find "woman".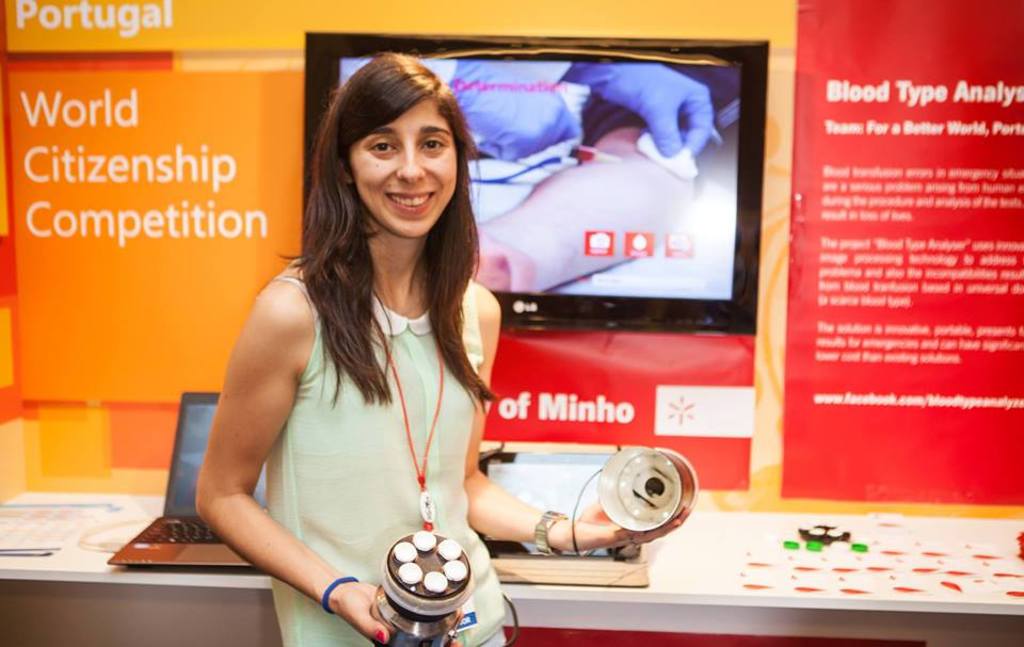
[199, 45, 546, 610].
